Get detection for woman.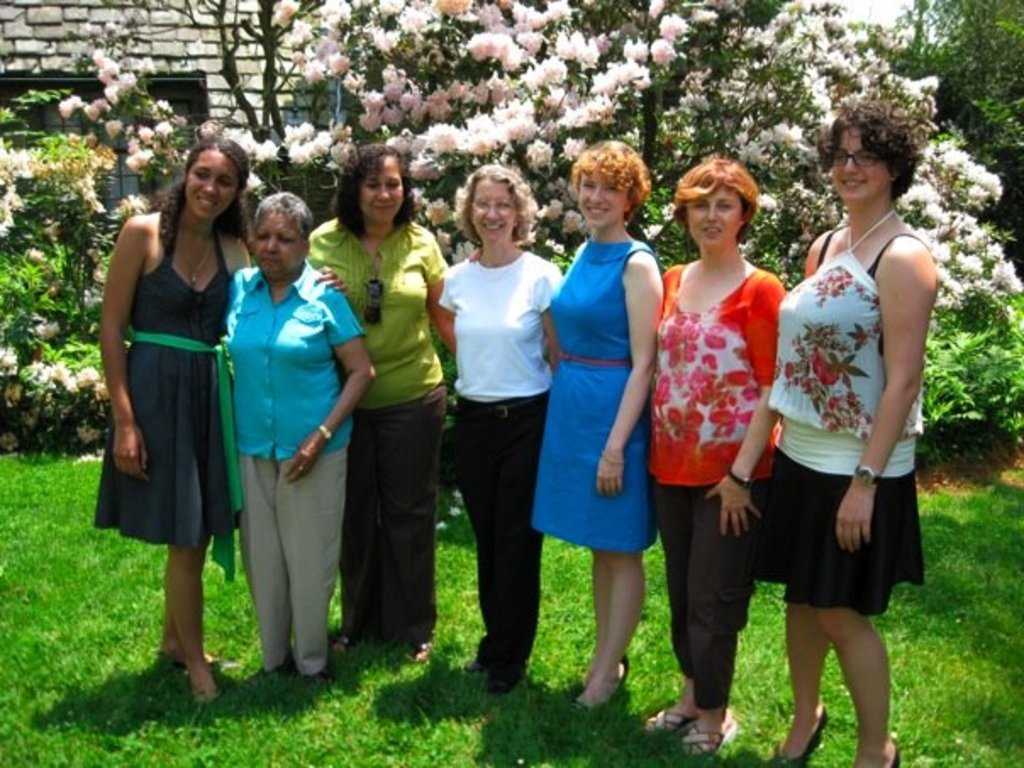
Detection: (left=439, top=164, right=551, bottom=695).
